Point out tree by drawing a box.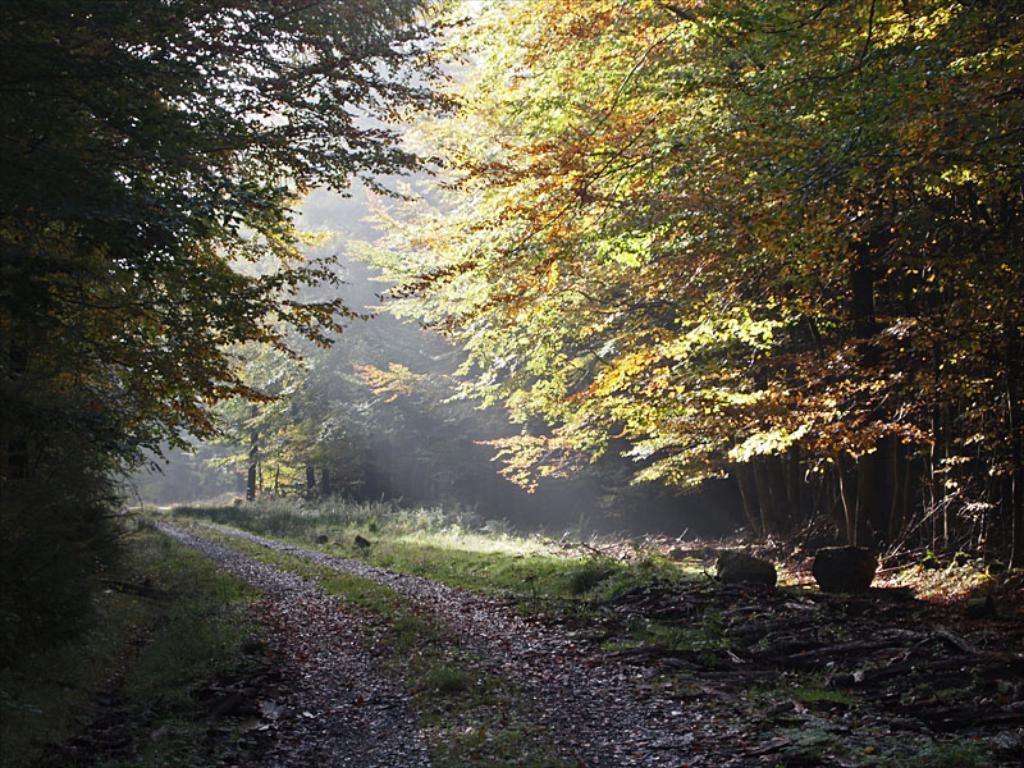
pyautogui.locateOnScreen(0, 0, 475, 637).
